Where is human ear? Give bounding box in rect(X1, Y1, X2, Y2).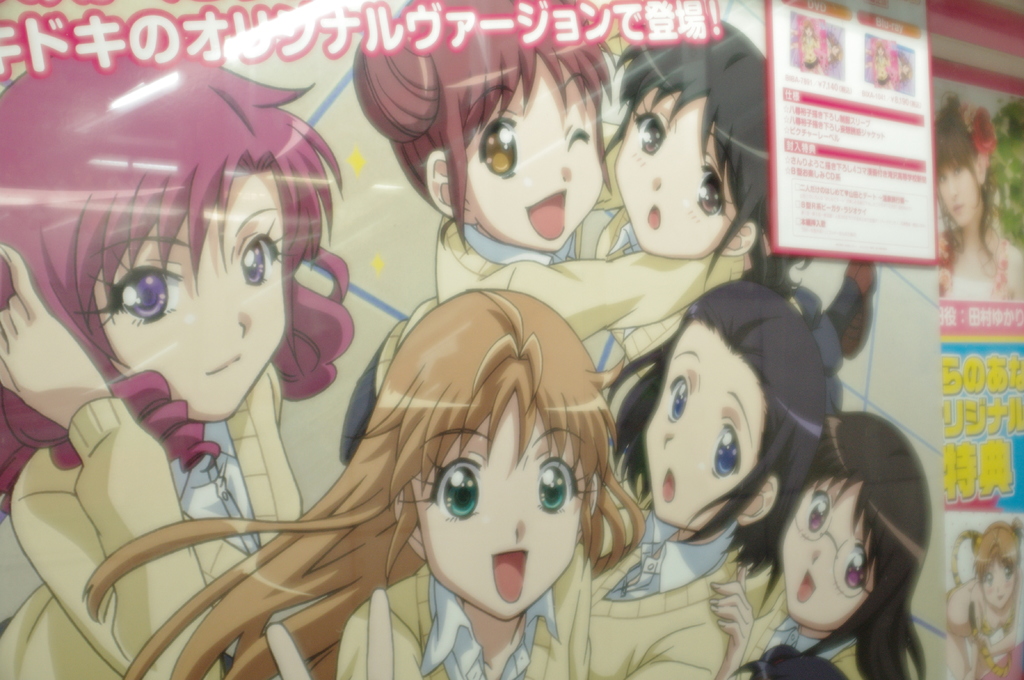
rect(578, 476, 596, 542).
